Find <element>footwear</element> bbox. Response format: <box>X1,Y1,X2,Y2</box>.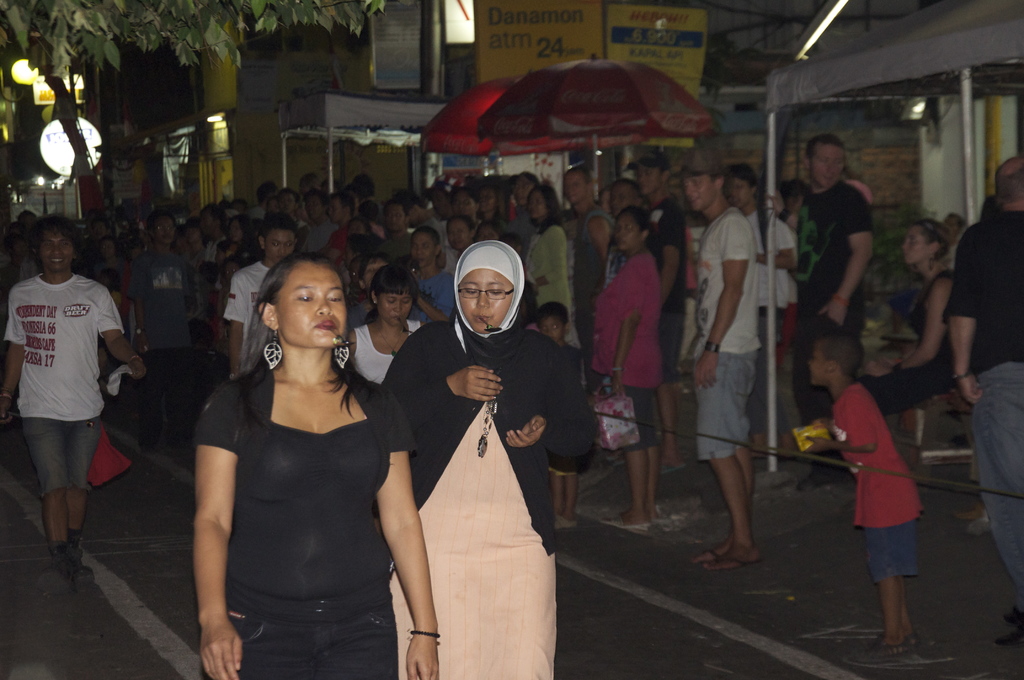
<box>555,515,581,528</box>.
